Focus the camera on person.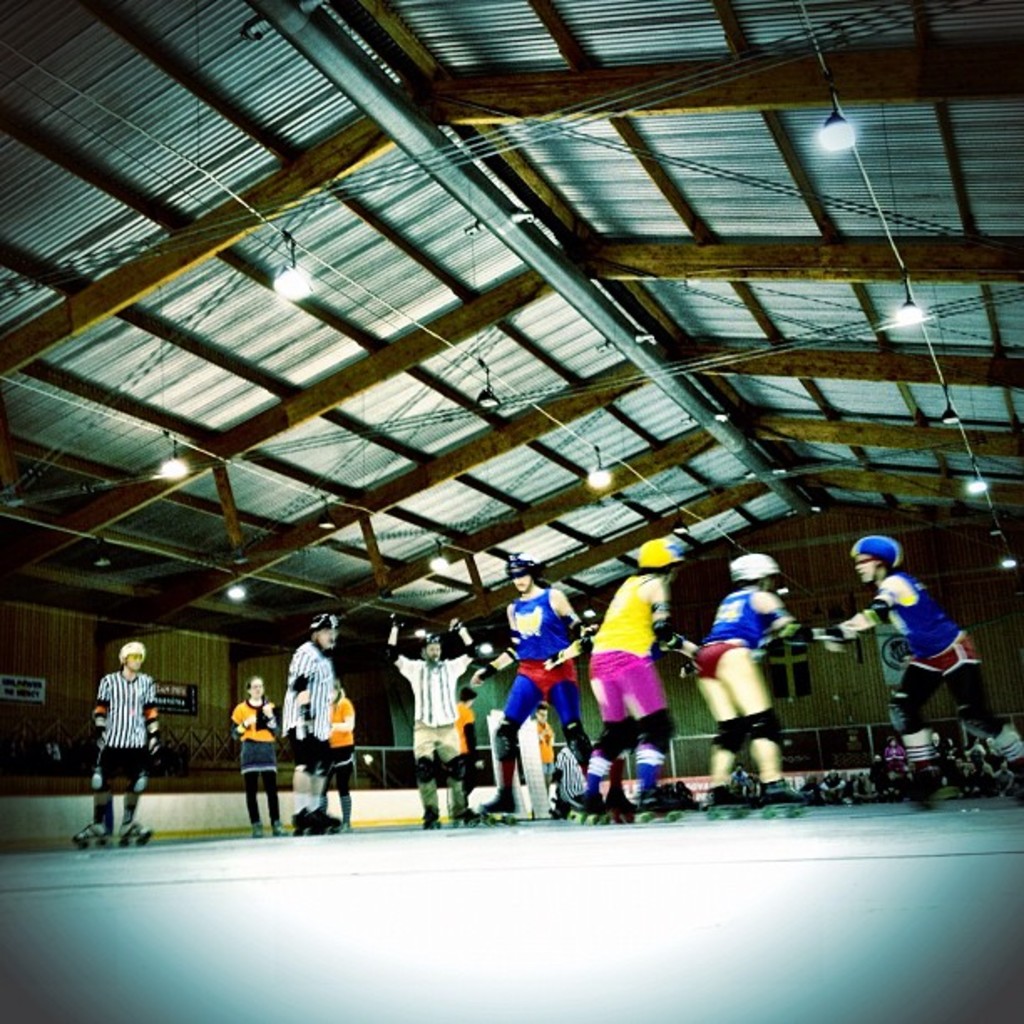
Focus region: bbox=[817, 527, 1022, 800].
